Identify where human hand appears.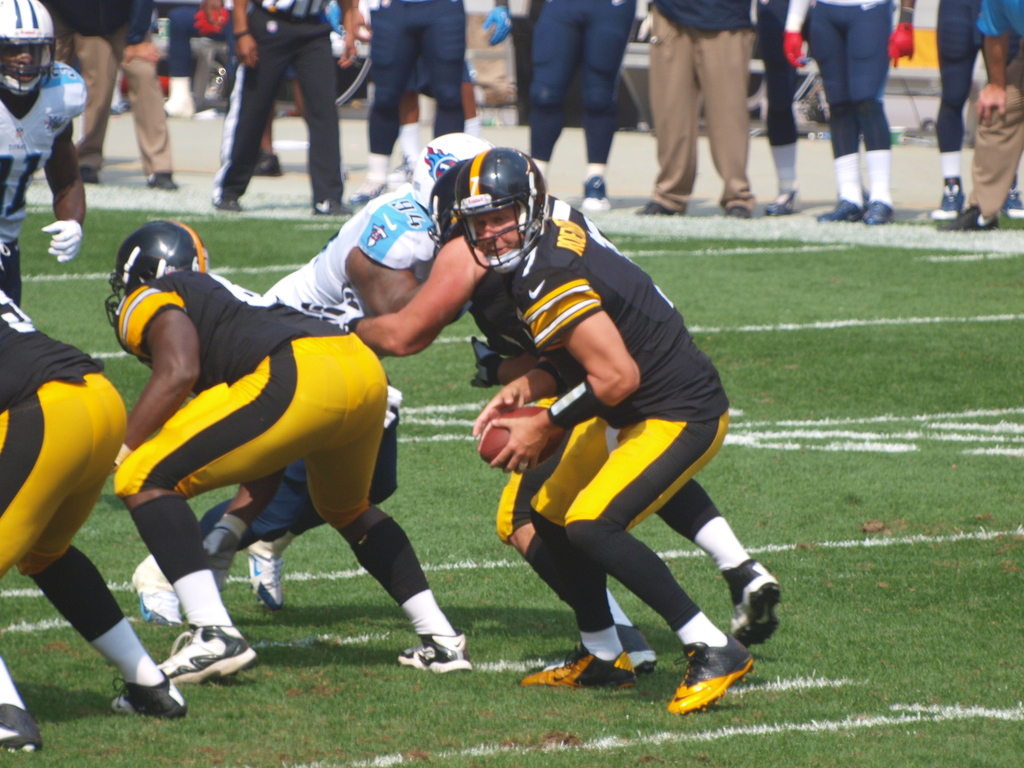
Appears at <bbox>234, 32, 260, 69</bbox>.
